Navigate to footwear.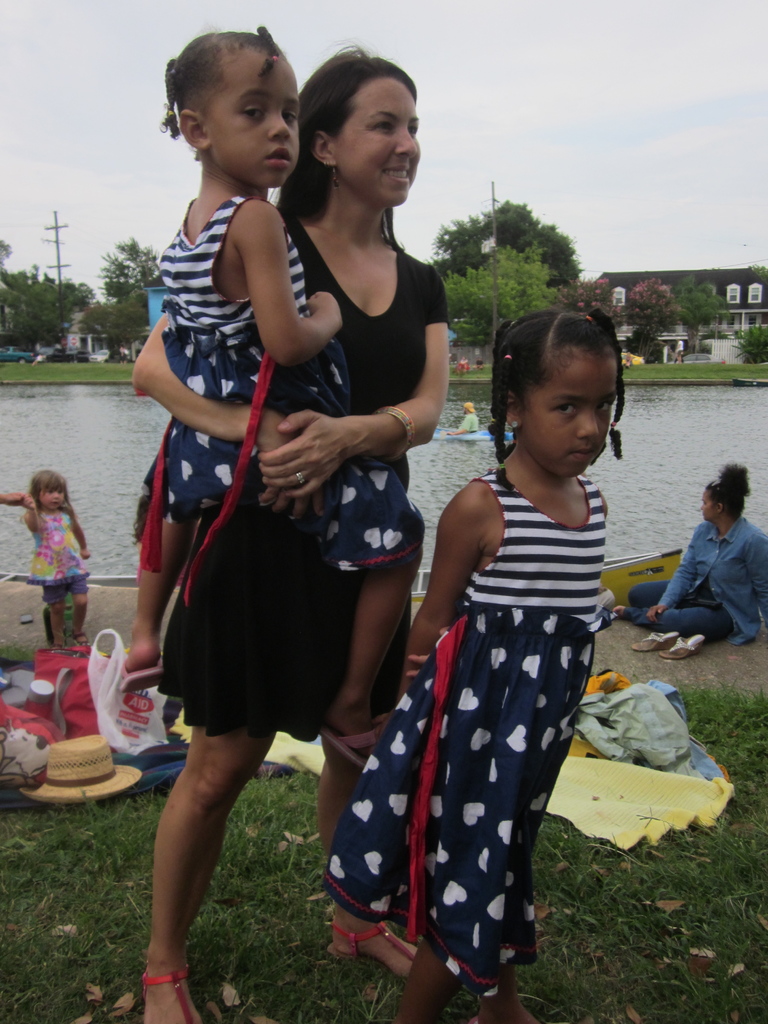
Navigation target: pyautogui.locateOnScreen(51, 645, 70, 655).
